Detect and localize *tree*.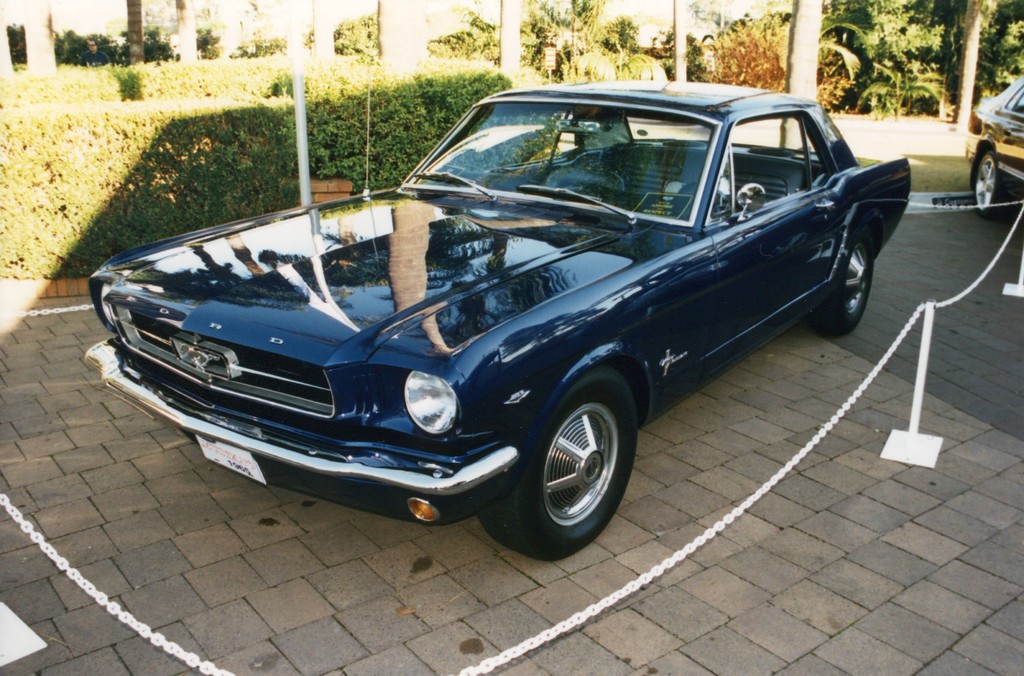
Localized at pyautogui.locateOnScreen(315, 0, 336, 54).
